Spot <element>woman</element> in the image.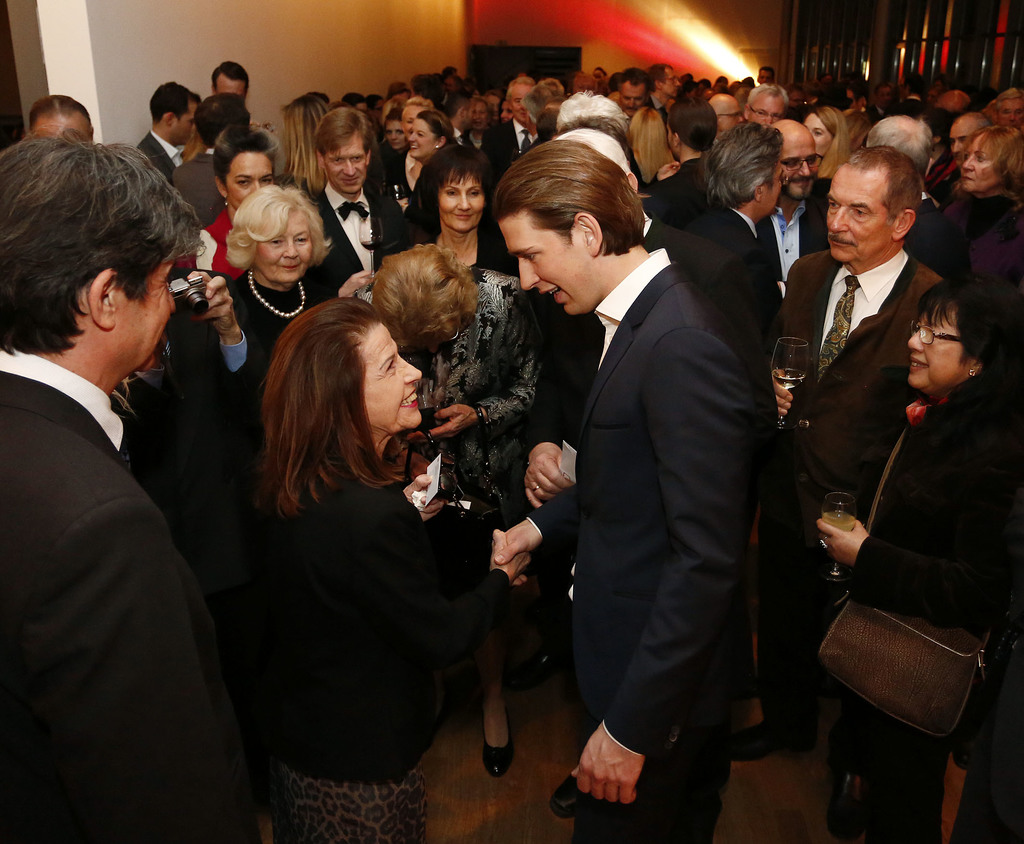
<element>woman</element> found at region(908, 118, 1023, 400).
